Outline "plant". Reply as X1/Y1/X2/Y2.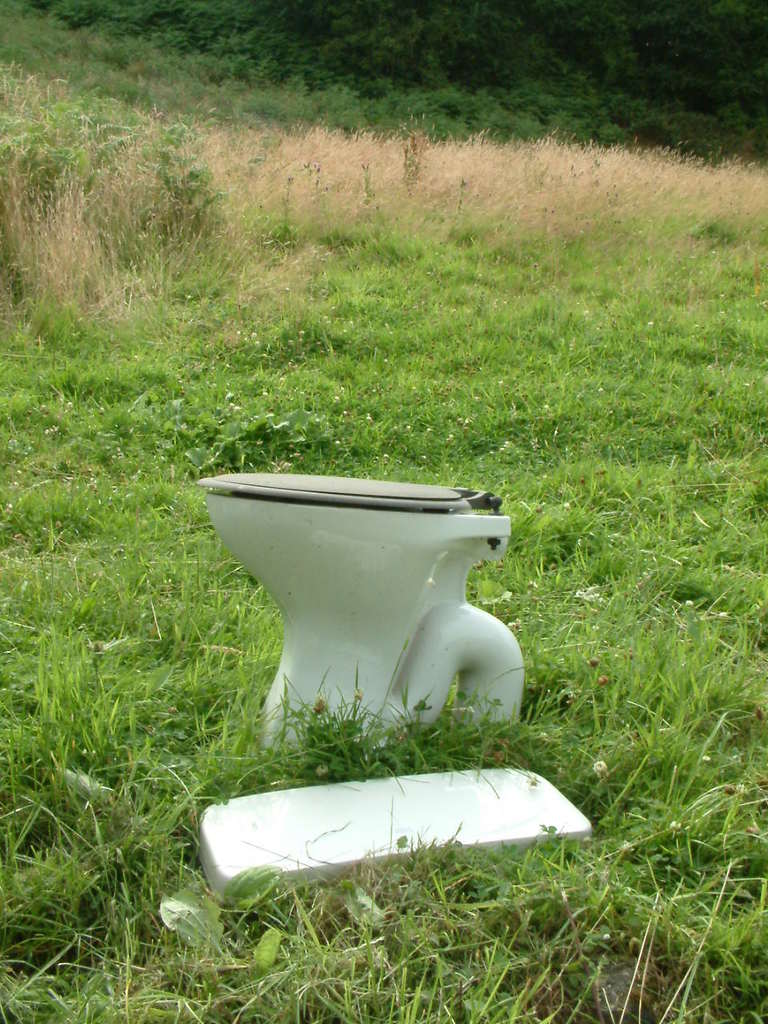
0/166/107/308.
